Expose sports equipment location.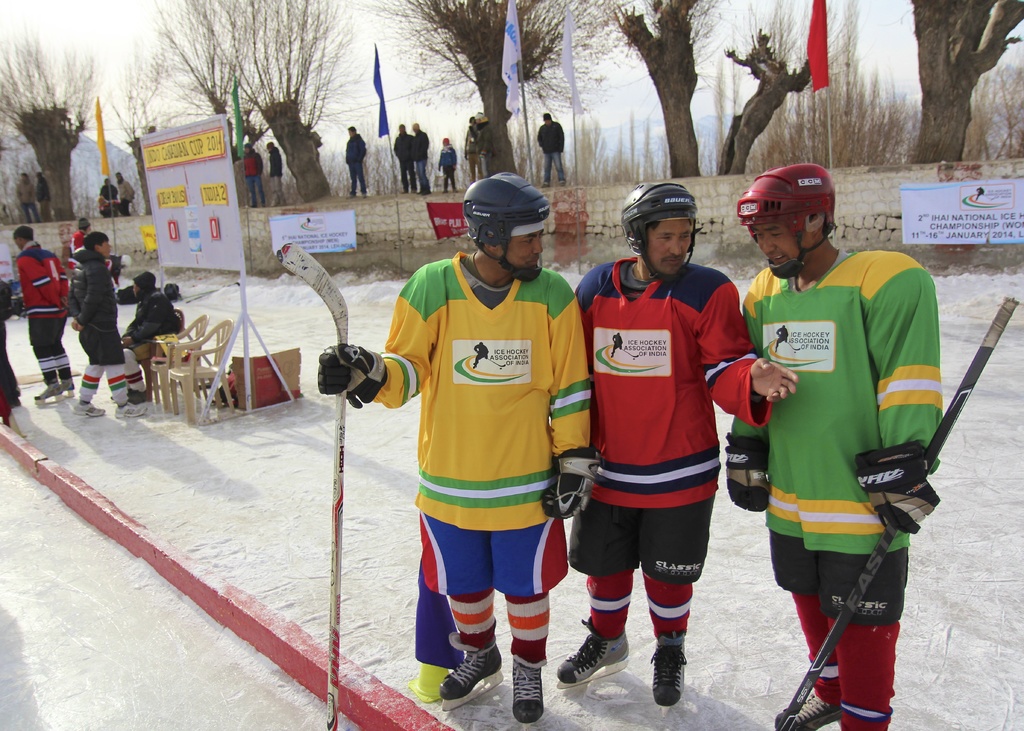
Exposed at 318 341 388 410.
